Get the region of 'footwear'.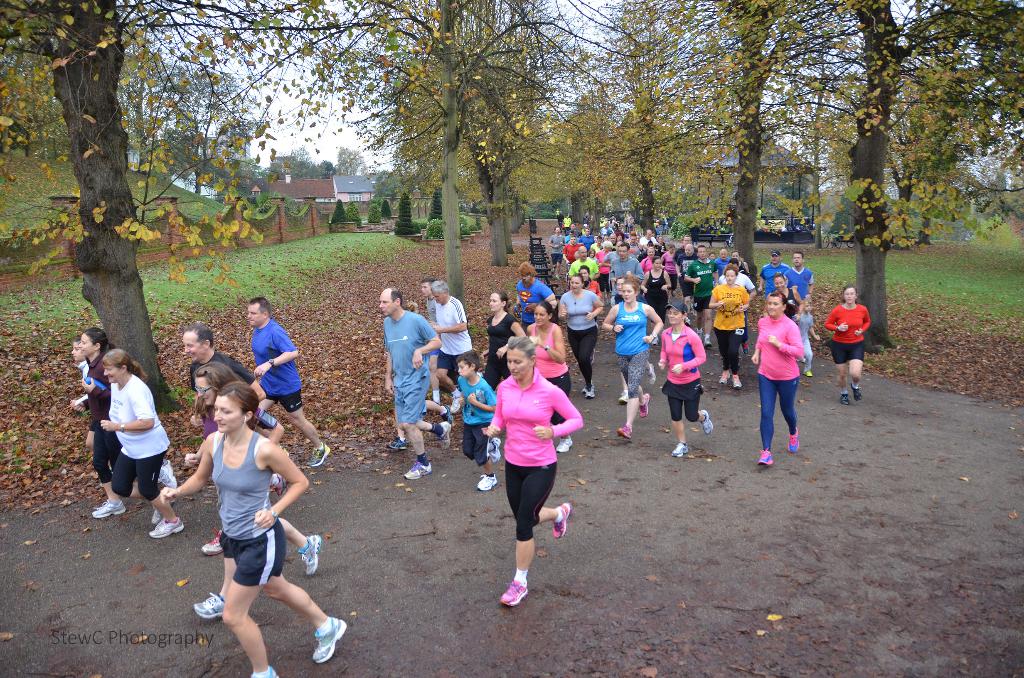
405,460,430,480.
